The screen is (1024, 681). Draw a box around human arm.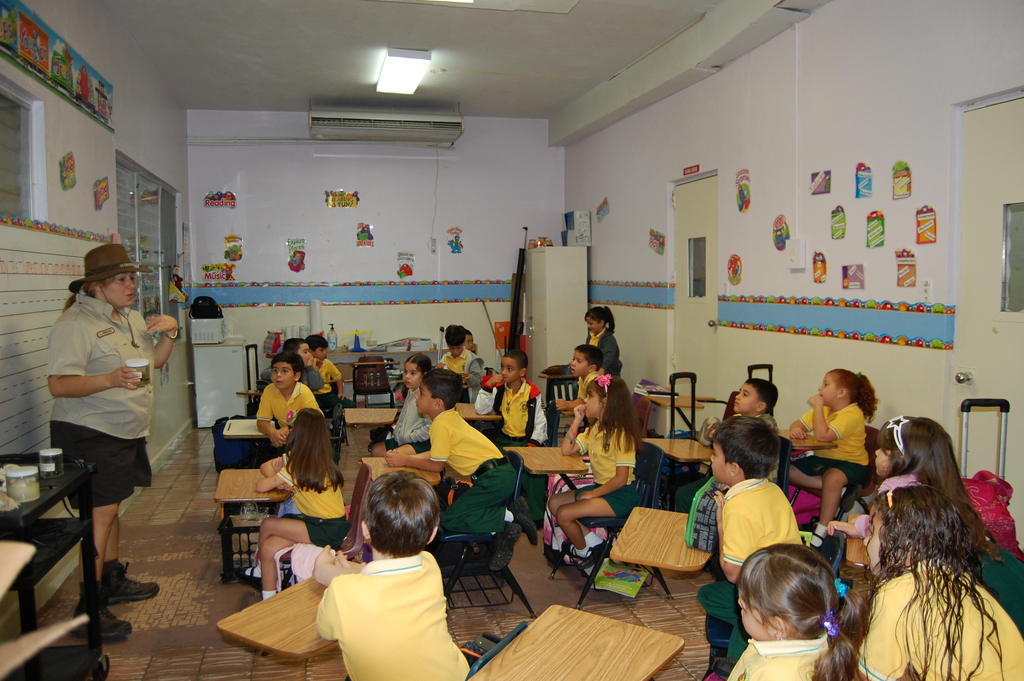
locate(521, 389, 550, 448).
